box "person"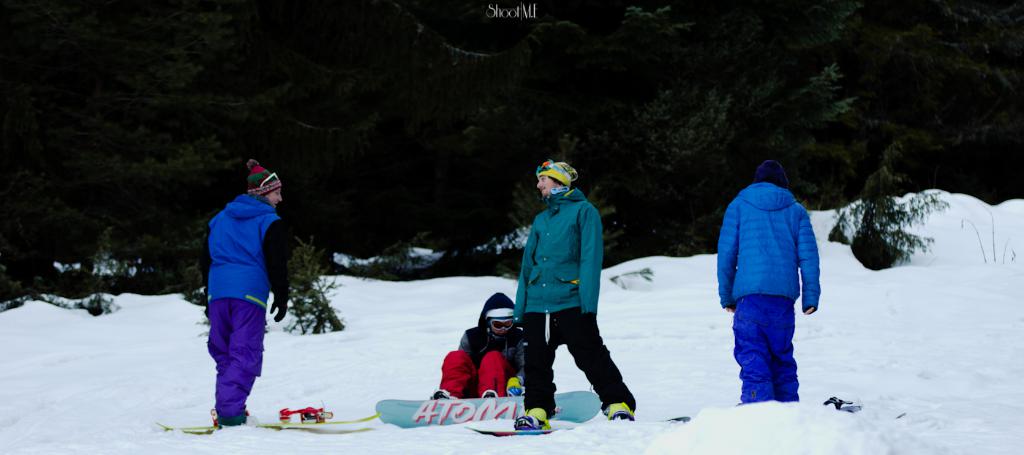
199, 157, 289, 426
